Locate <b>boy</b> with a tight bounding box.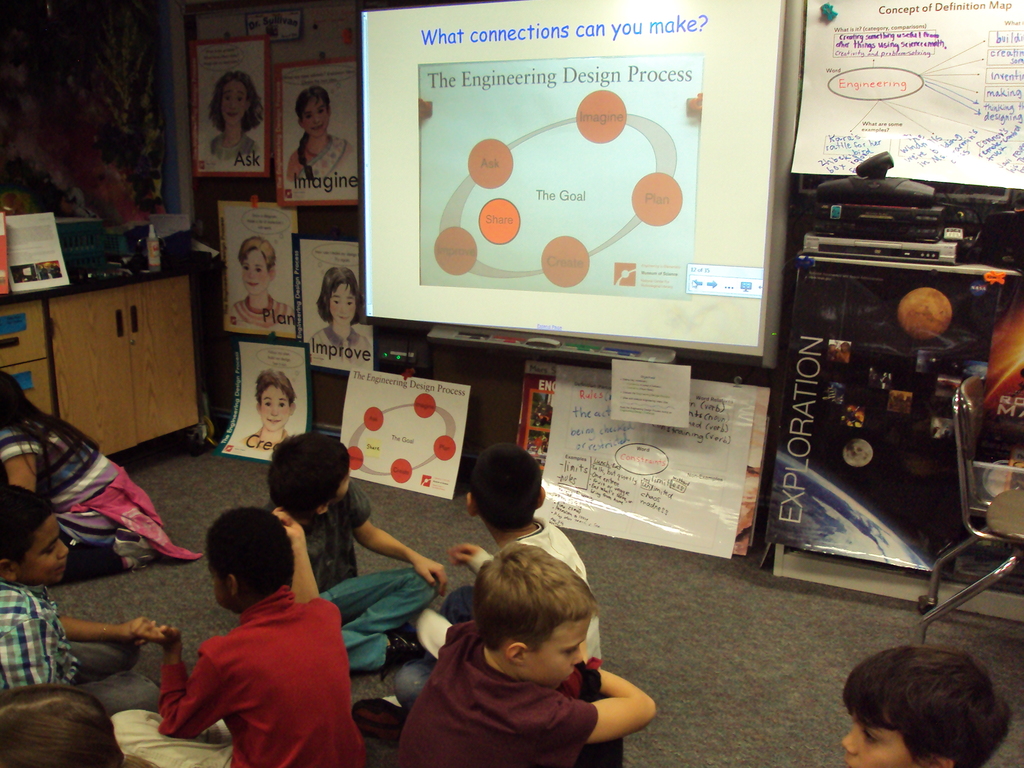
region(380, 542, 653, 767).
